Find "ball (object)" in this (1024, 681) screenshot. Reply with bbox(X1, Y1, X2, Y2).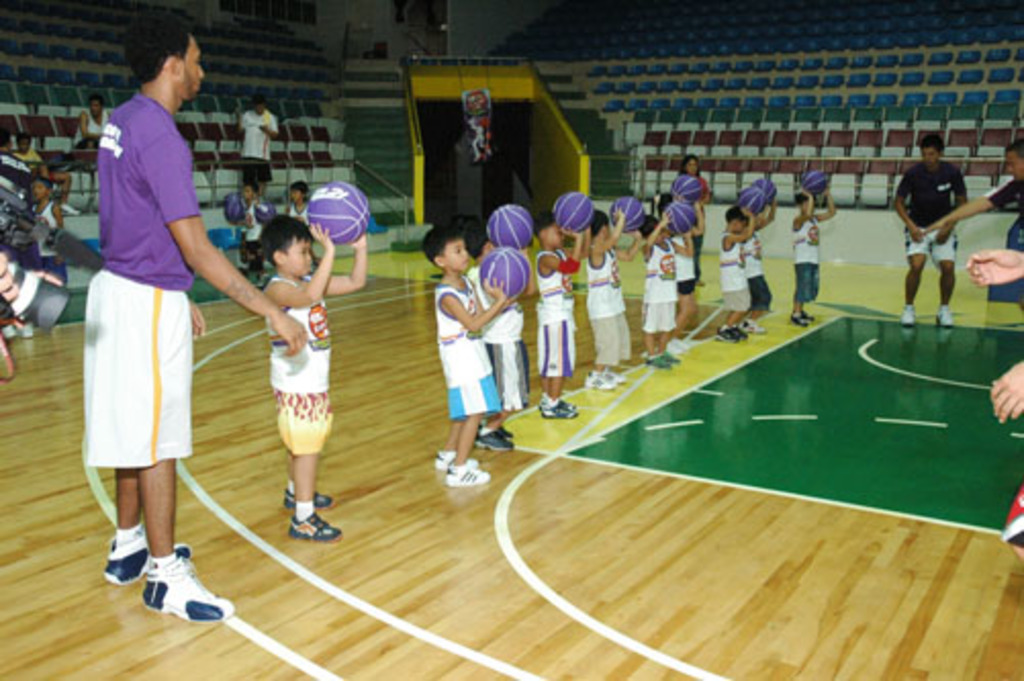
bbox(611, 194, 648, 231).
